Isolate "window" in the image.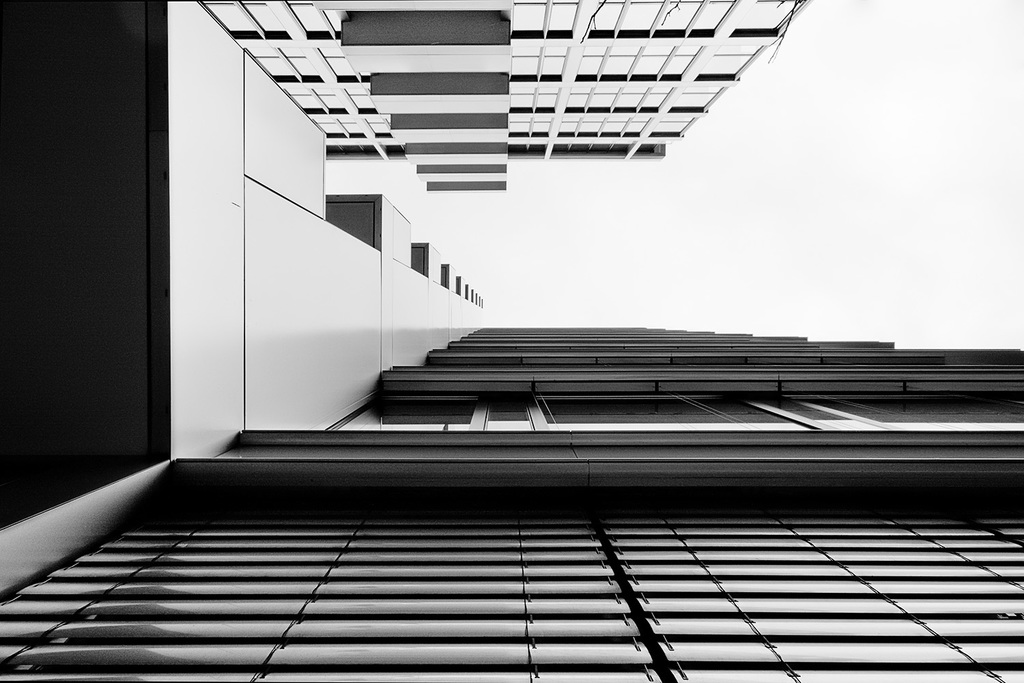
Isolated region: locate(585, 0, 670, 48).
